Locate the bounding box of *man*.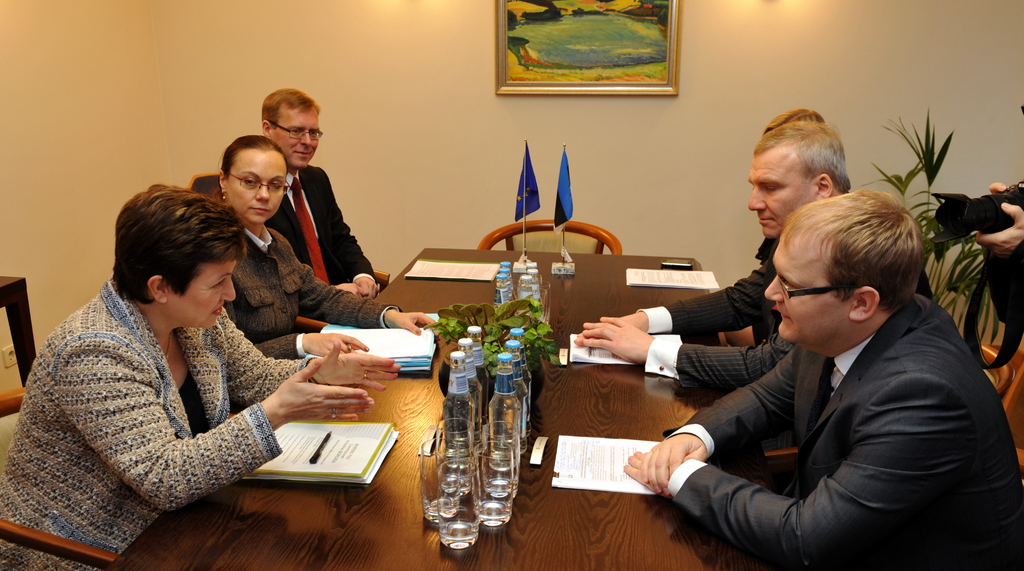
Bounding box: bbox=(255, 87, 384, 294).
